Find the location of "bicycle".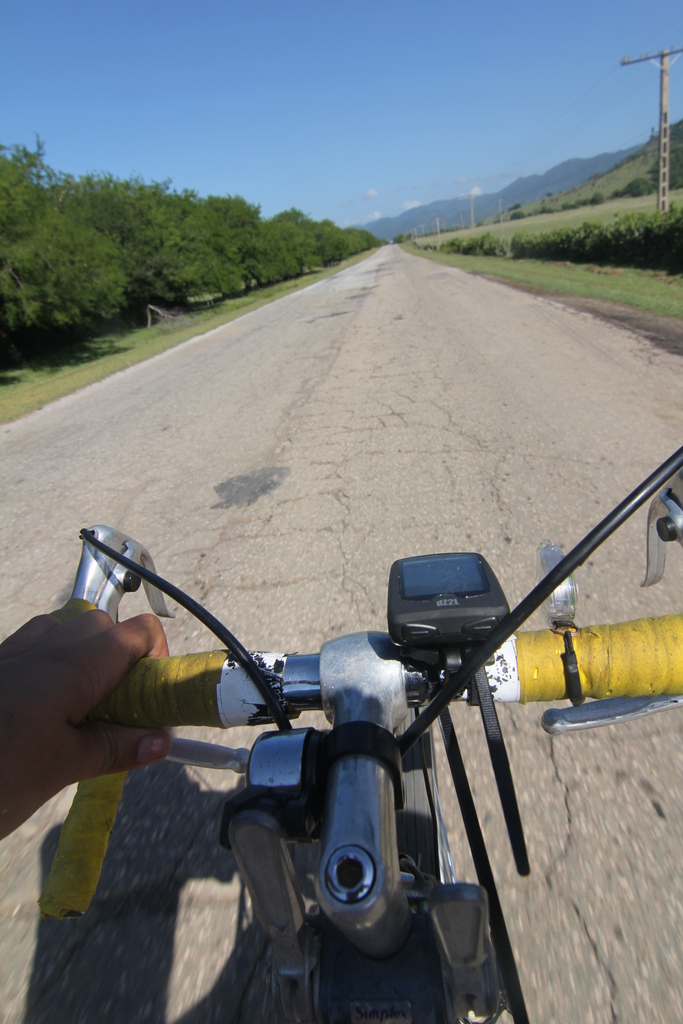
Location: <bbox>39, 442, 682, 1023</bbox>.
